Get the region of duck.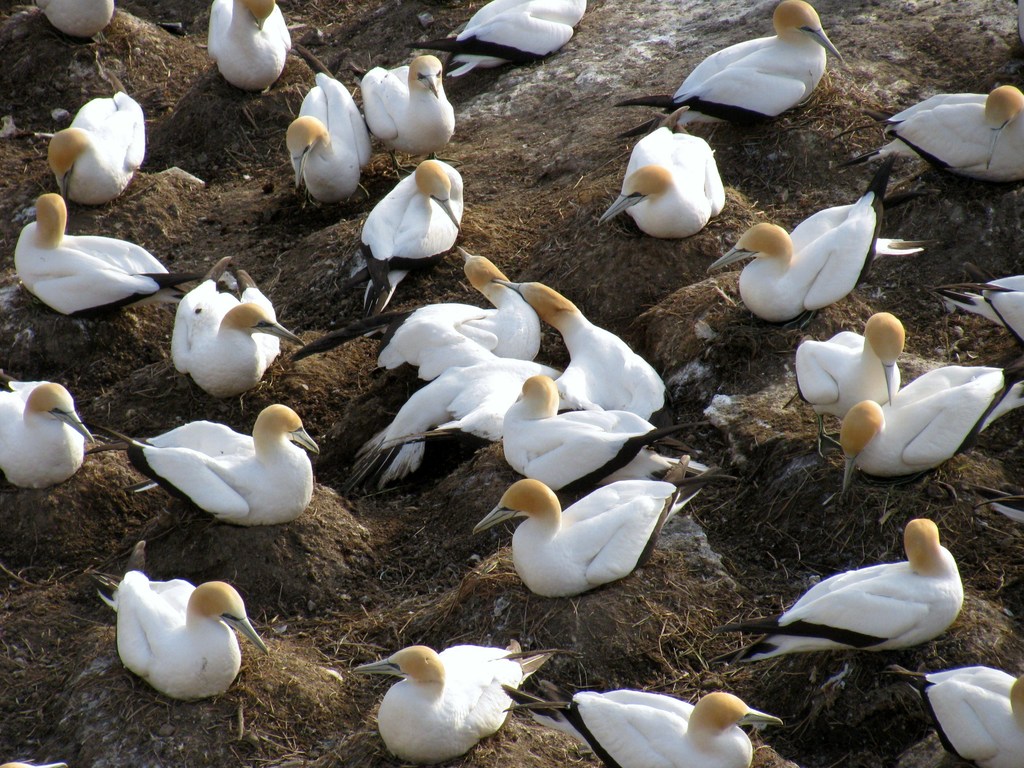
BBox(45, 91, 154, 207).
